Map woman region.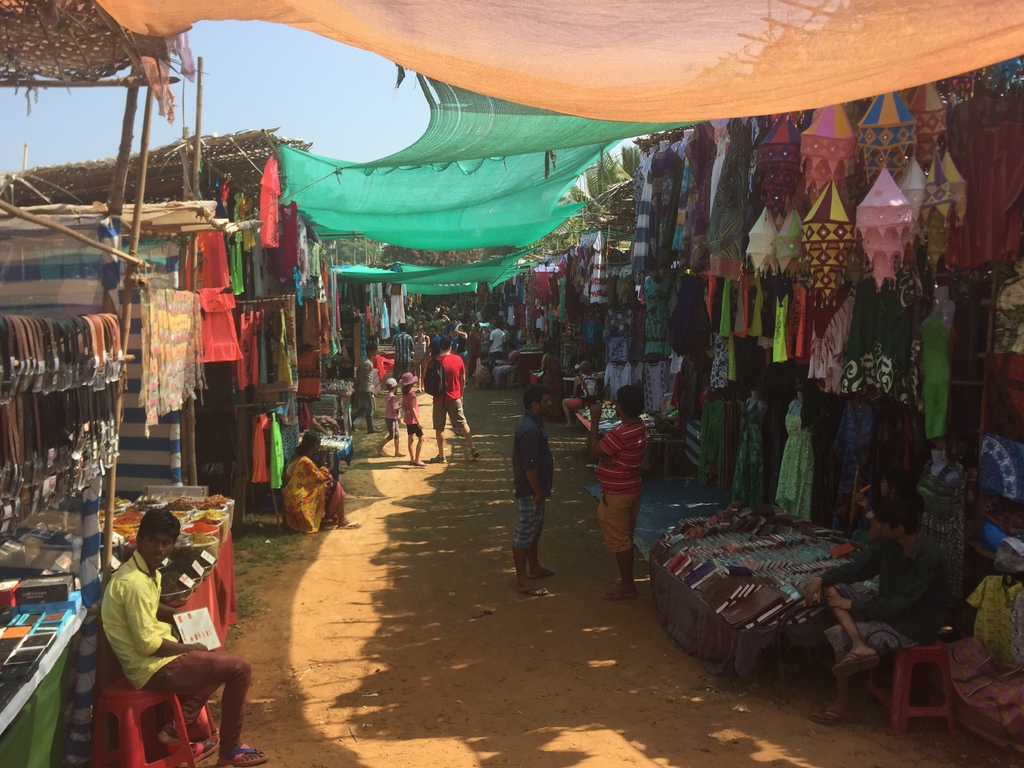
Mapped to {"left": 413, "top": 332, "right": 431, "bottom": 392}.
